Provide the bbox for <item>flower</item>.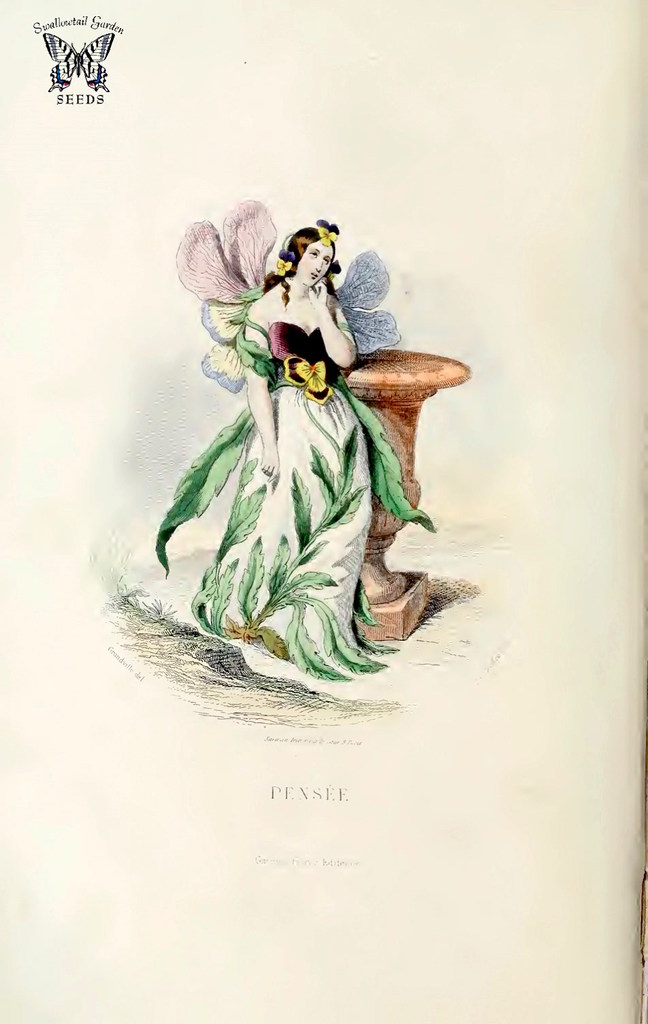
crop(290, 357, 332, 406).
